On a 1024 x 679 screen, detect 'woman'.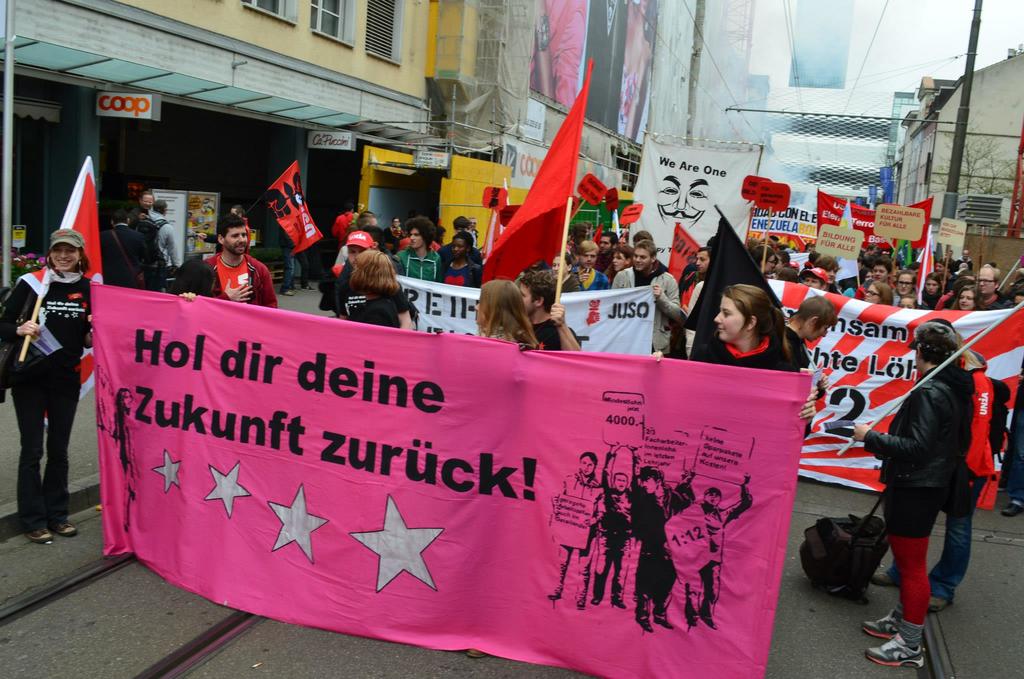
bbox=(954, 288, 984, 310).
